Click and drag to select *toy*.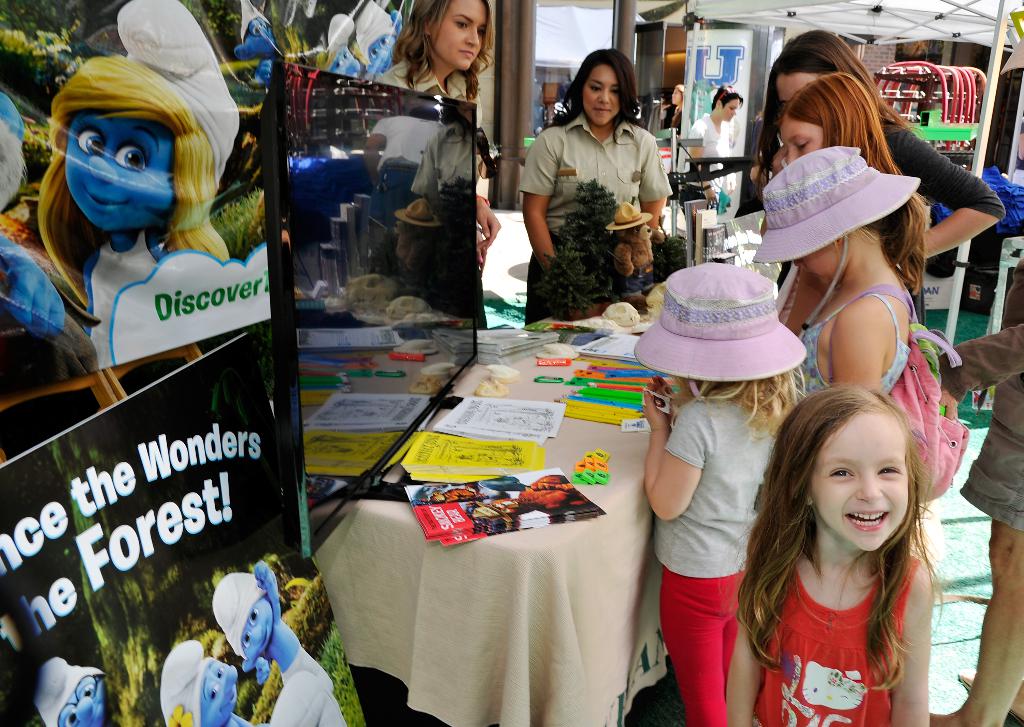
Selection: box=[164, 642, 273, 726].
